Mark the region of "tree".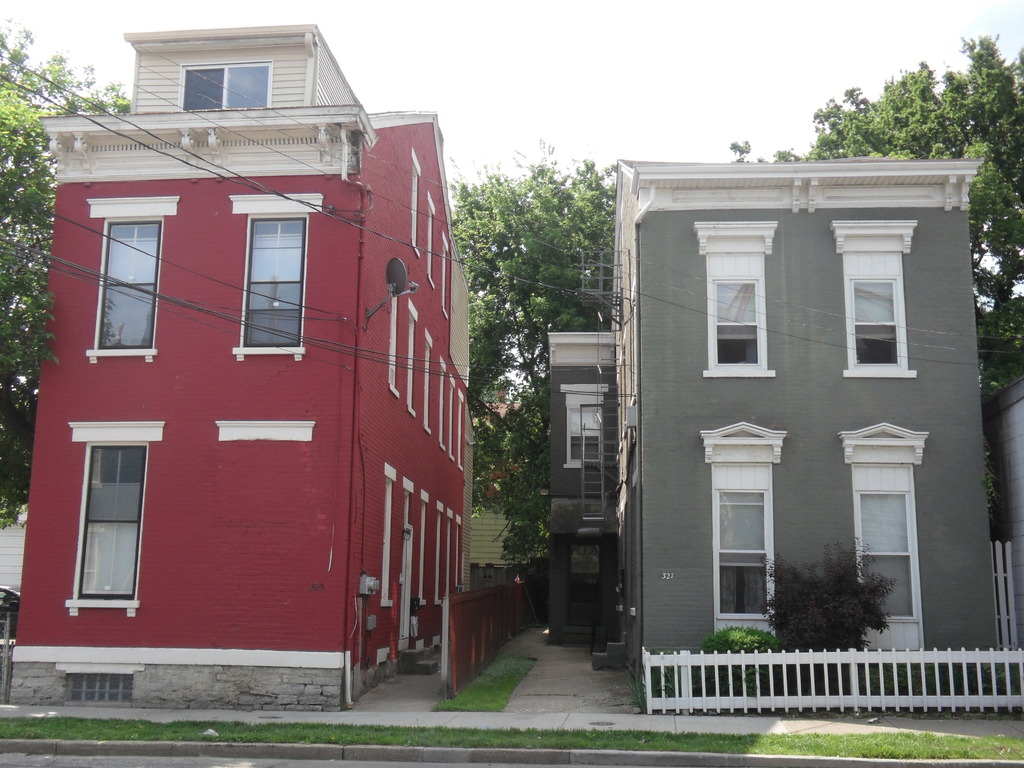
Region: box=[0, 18, 134, 526].
